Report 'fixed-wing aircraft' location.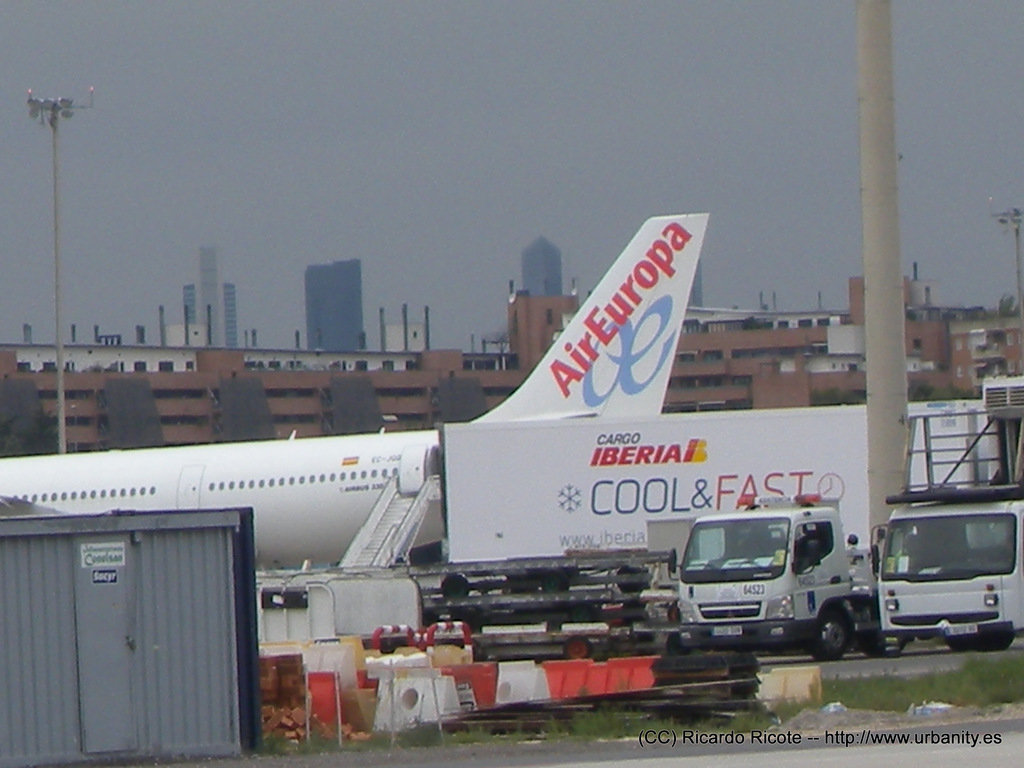
Report: (left=0, top=213, right=717, bottom=582).
